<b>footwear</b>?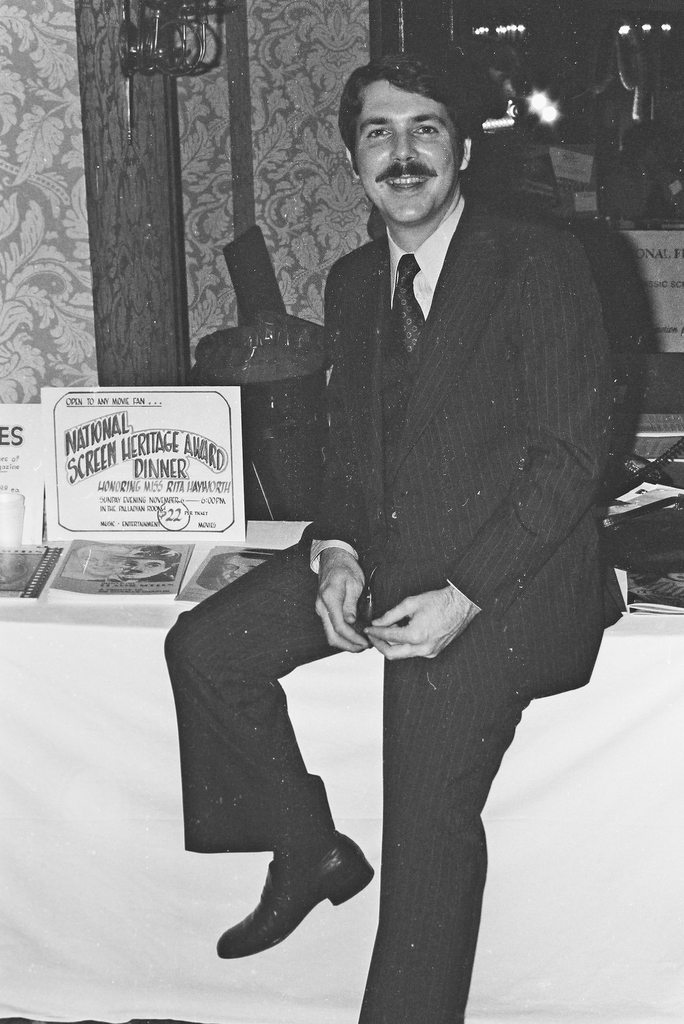
218:807:370:969
